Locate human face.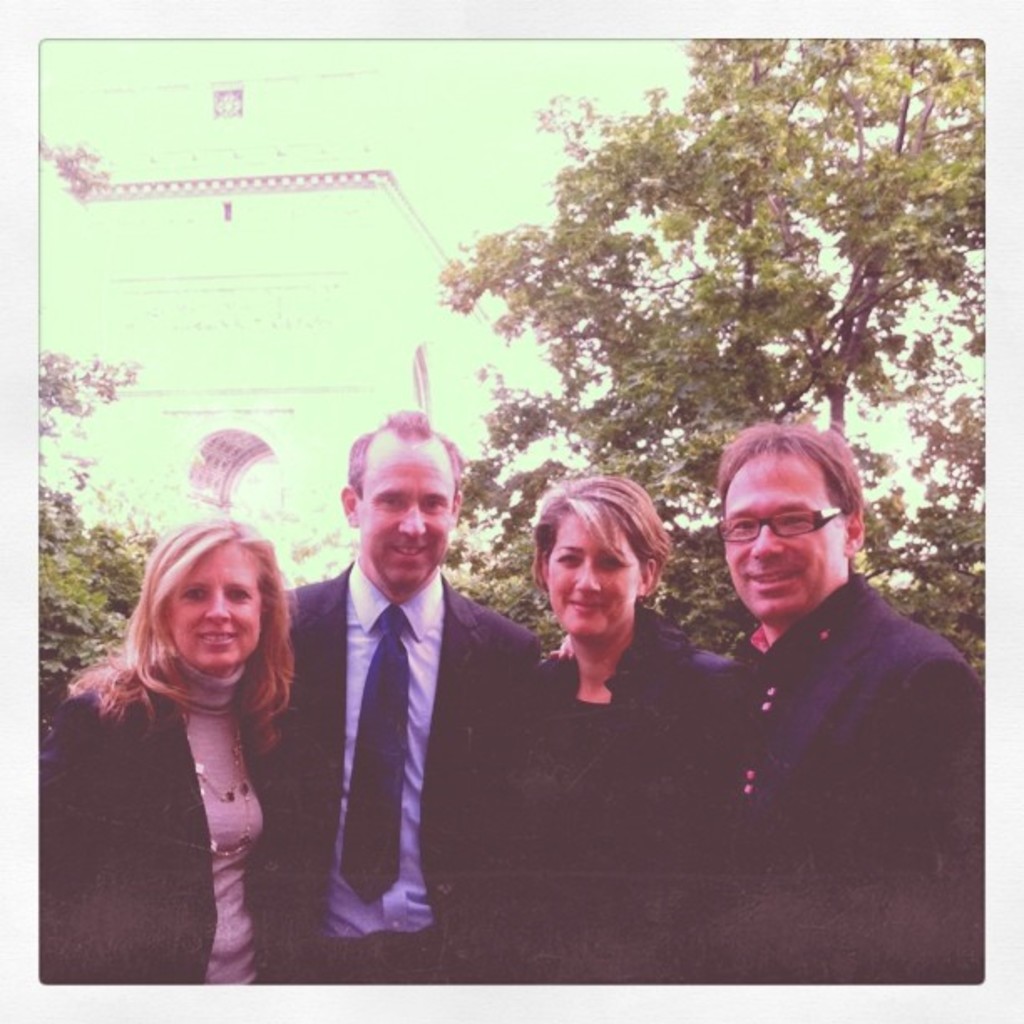
Bounding box: select_region(167, 552, 259, 673).
